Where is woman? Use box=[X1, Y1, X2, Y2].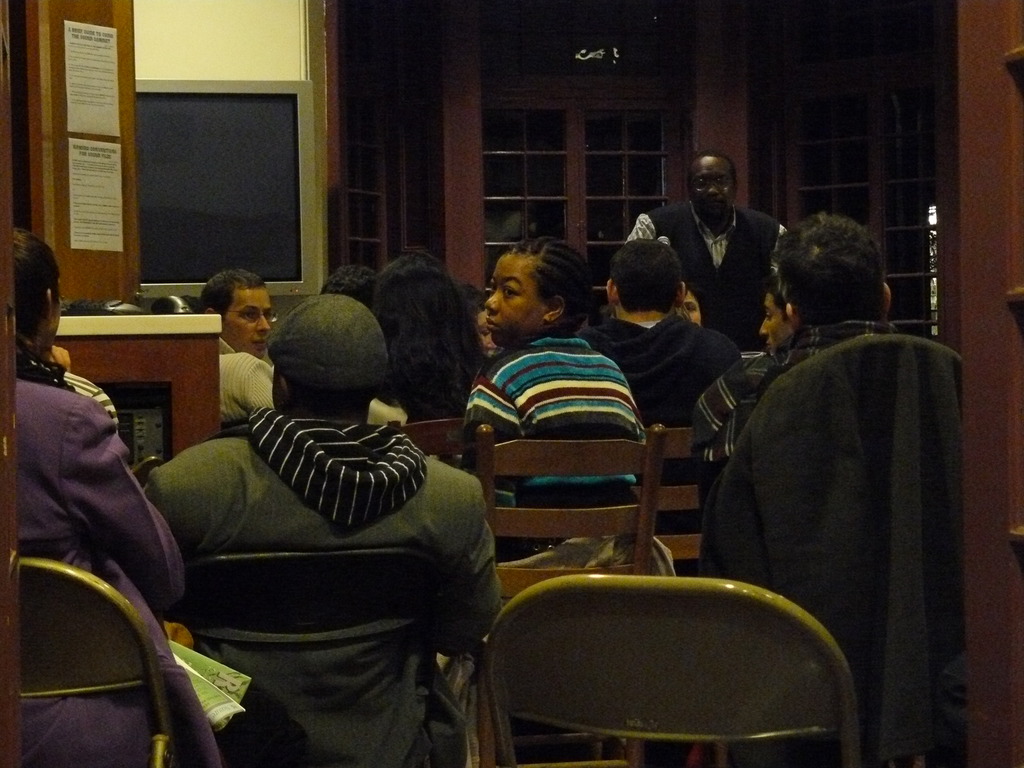
box=[468, 235, 671, 592].
